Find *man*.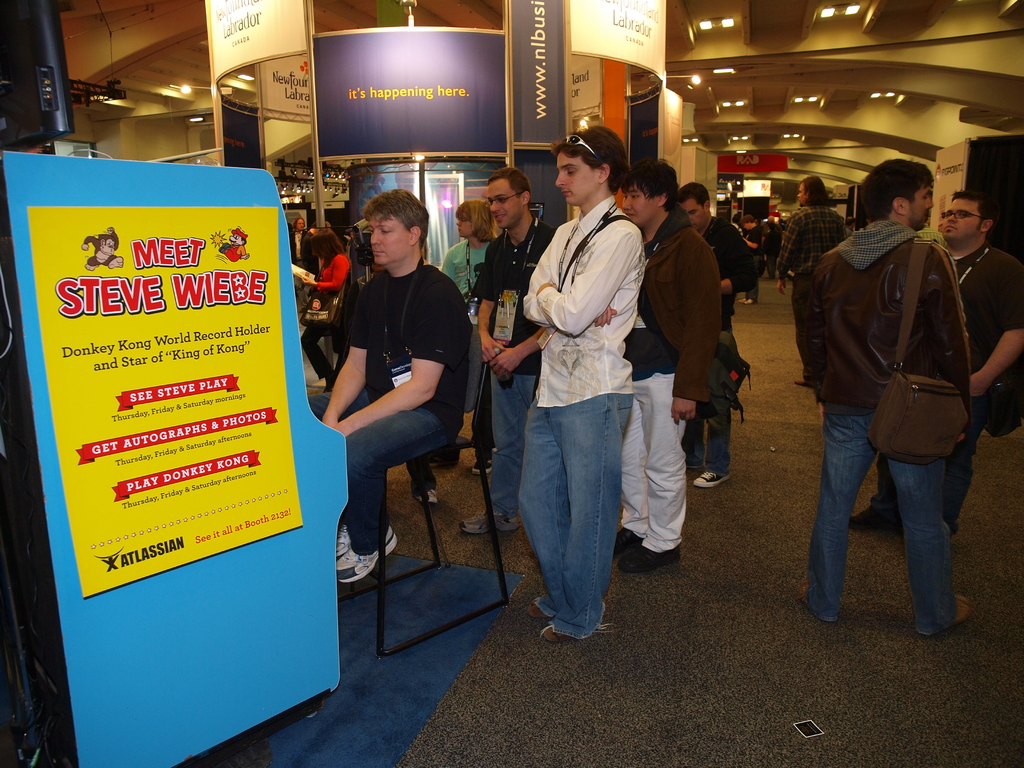
774, 173, 845, 386.
